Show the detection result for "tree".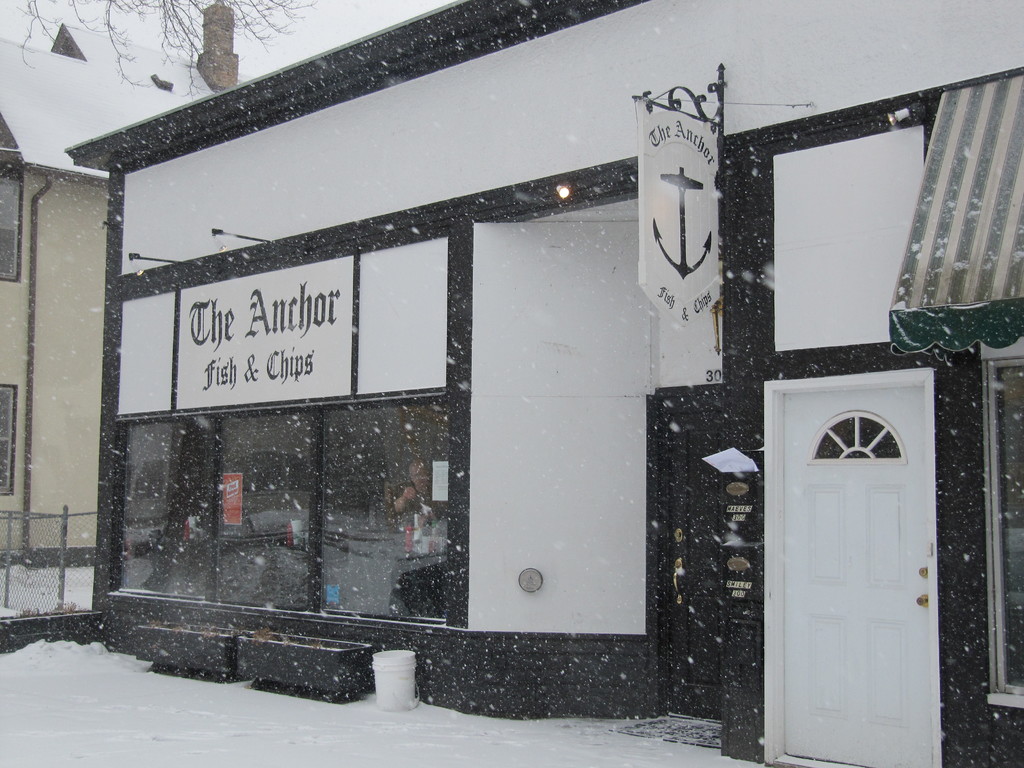
crop(13, 0, 313, 102).
